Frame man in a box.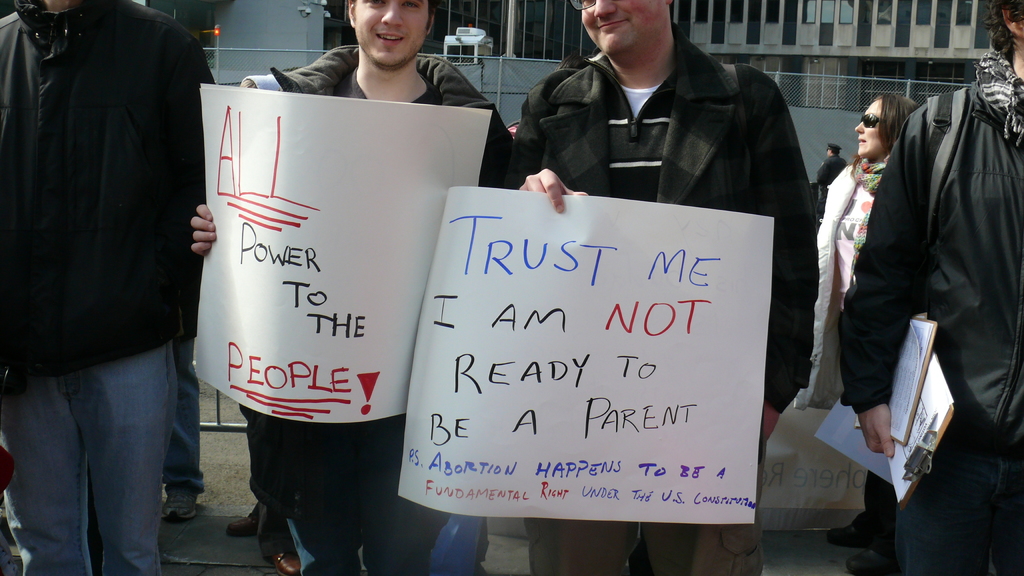
[left=5, top=0, right=220, bottom=541].
